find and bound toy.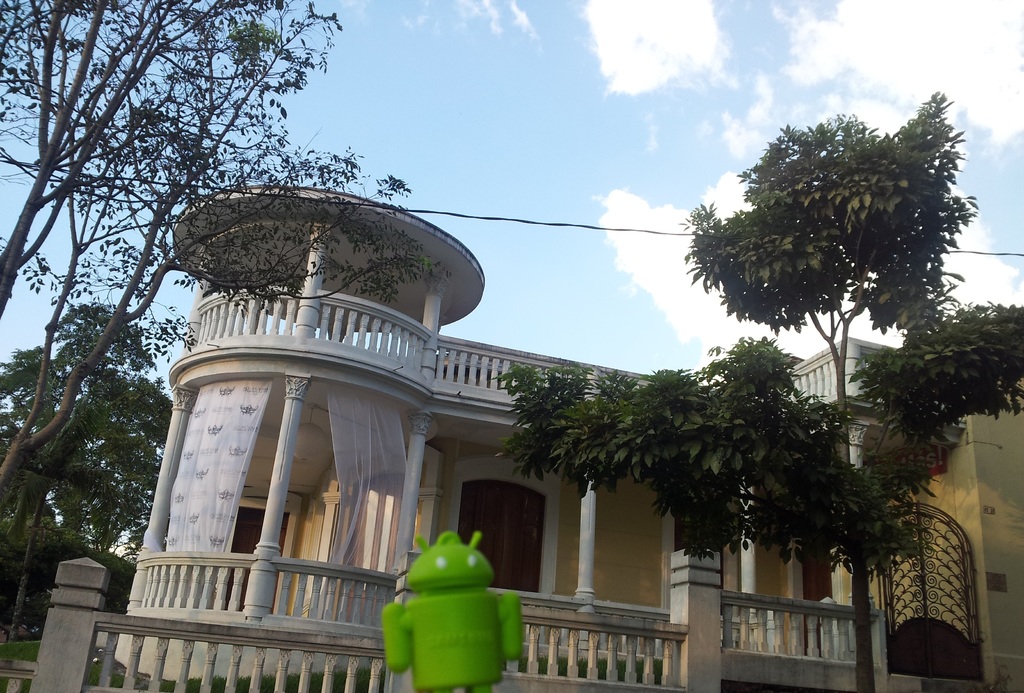
Bound: 386,524,548,692.
